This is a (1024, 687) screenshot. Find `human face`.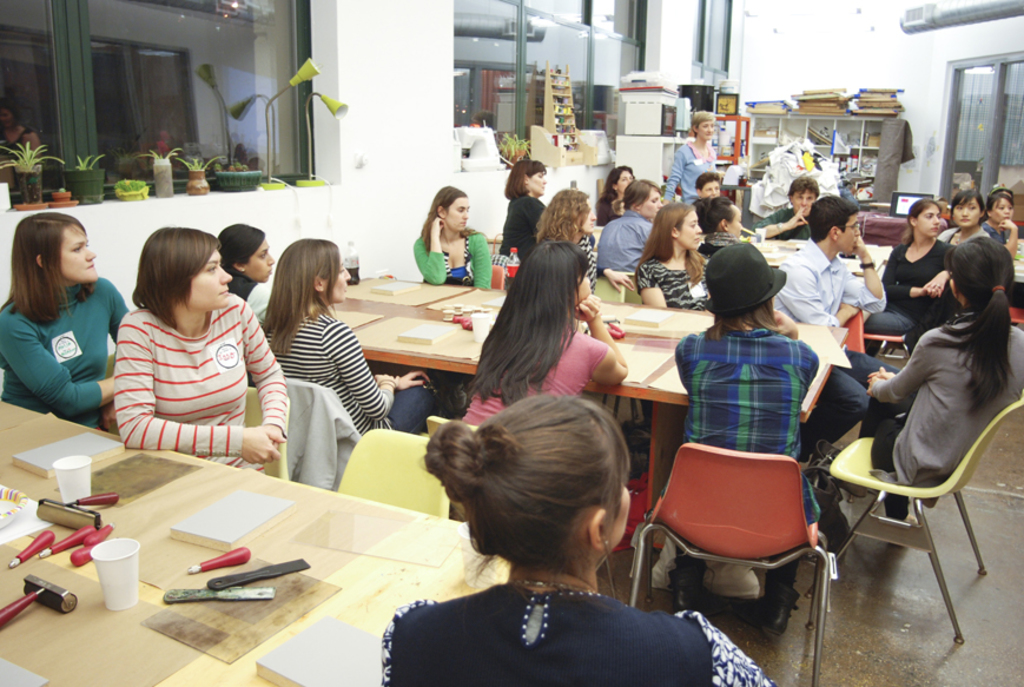
Bounding box: 242, 236, 277, 284.
